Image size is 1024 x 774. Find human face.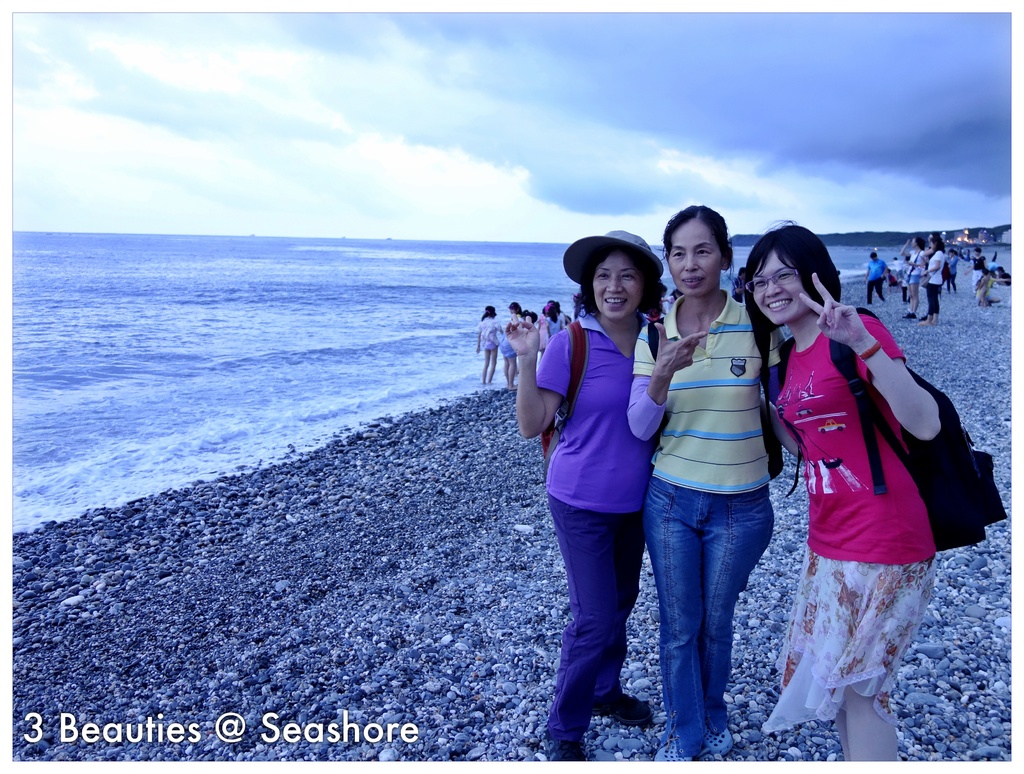
box=[929, 241, 936, 248].
